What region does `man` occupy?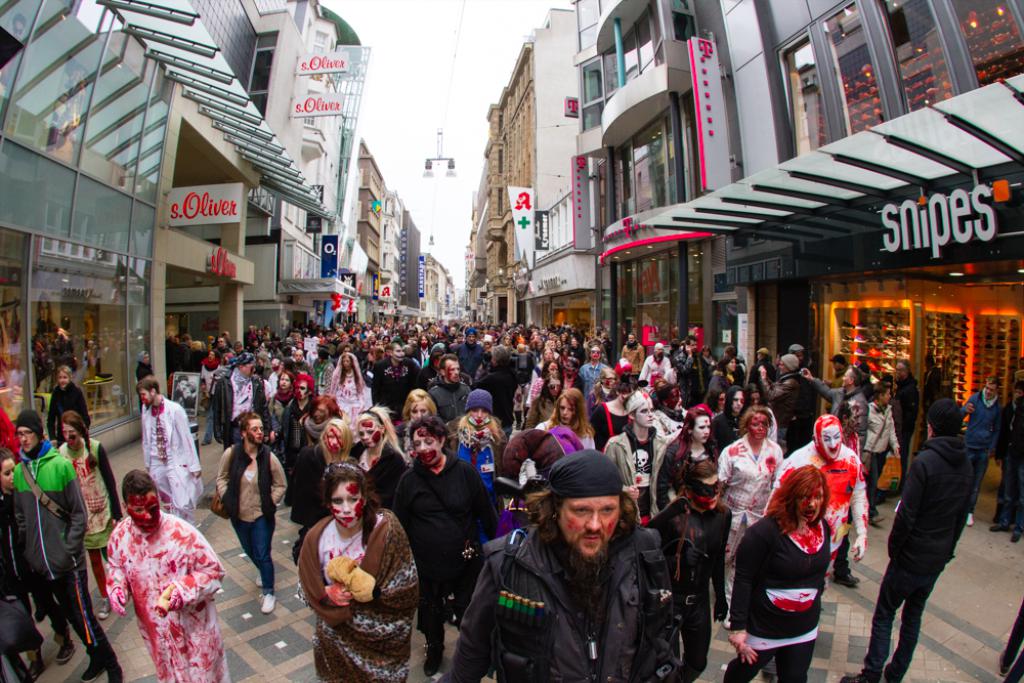
[796, 362, 868, 451].
